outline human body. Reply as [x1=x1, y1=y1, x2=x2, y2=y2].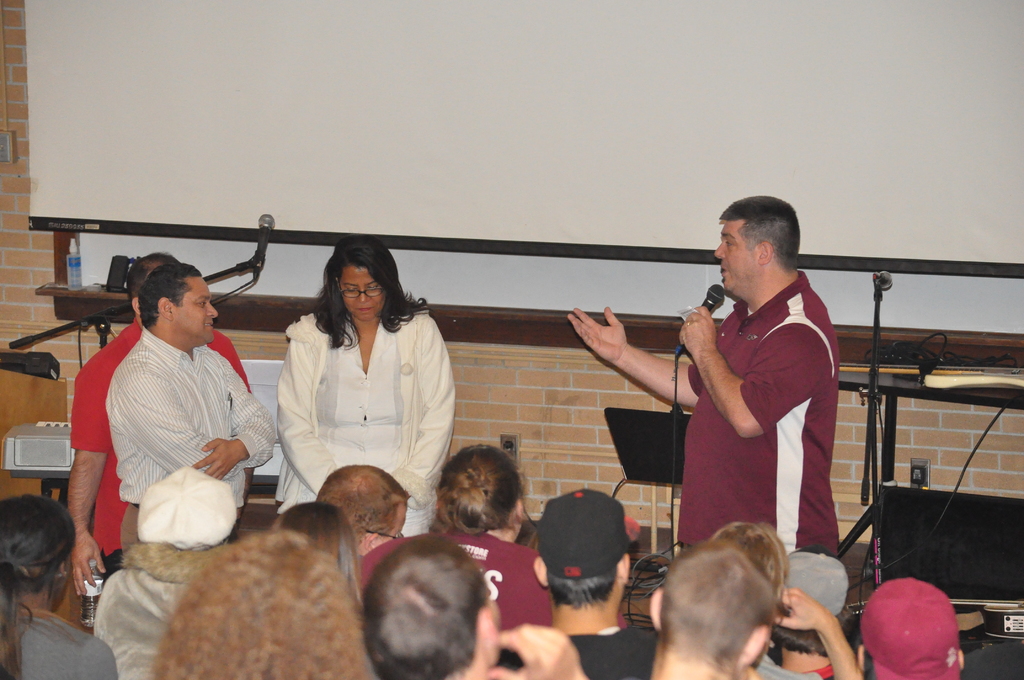
[x1=272, y1=306, x2=461, y2=545].
